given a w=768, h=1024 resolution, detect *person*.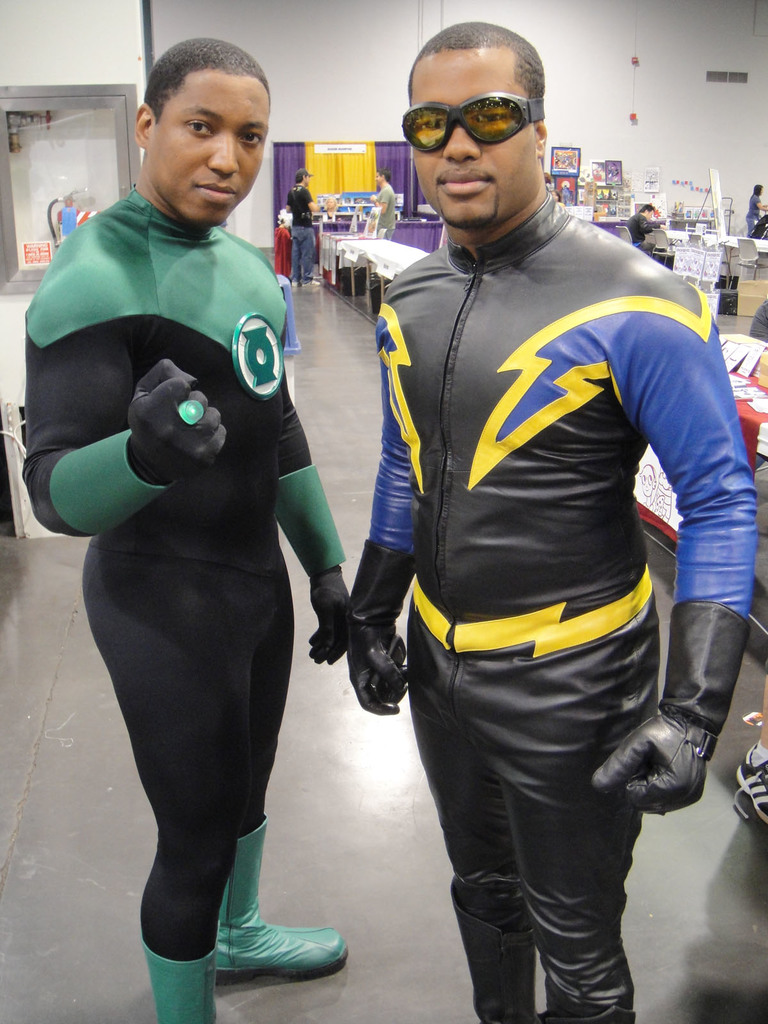
[630, 207, 653, 253].
